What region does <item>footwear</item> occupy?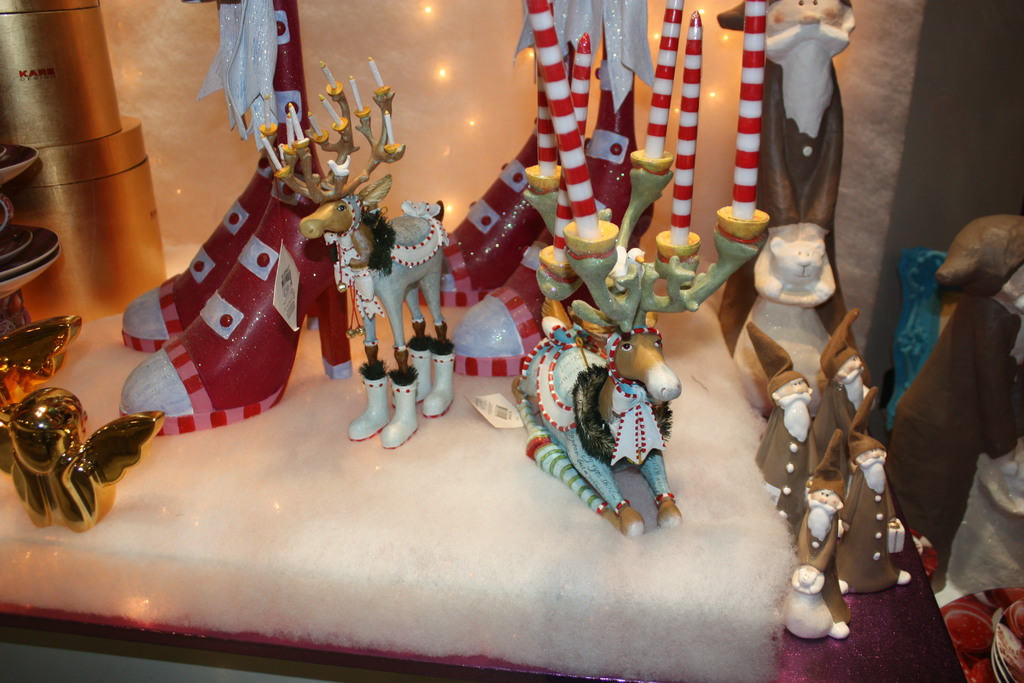
box(405, 345, 434, 402).
